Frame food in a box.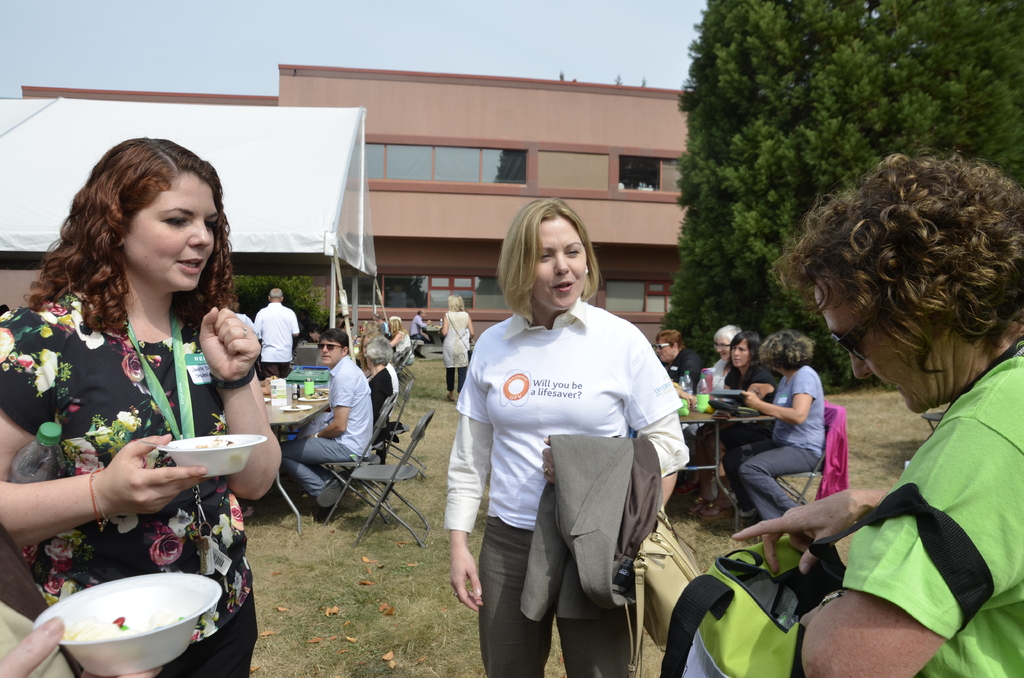
detection(71, 593, 204, 647).
